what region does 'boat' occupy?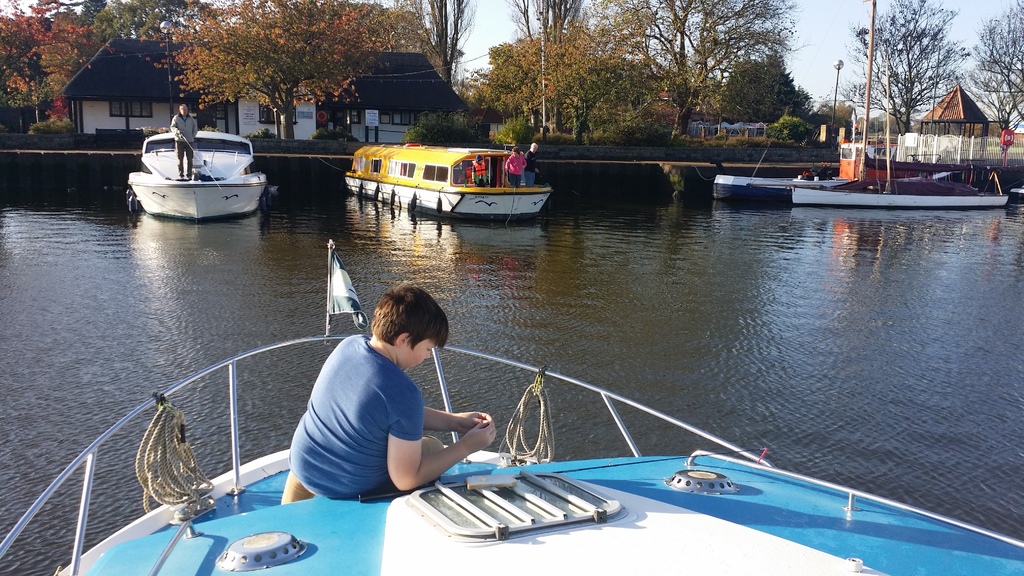
1/233/1023/575.
